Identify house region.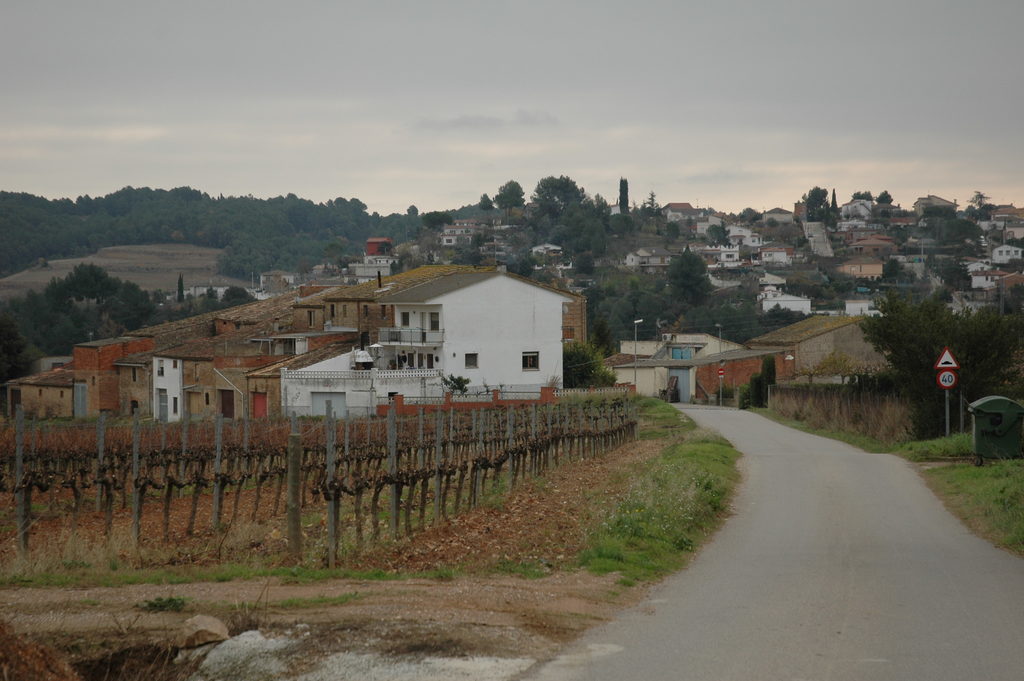
Region: (left=842, top=296, right=872, bottom=315).
